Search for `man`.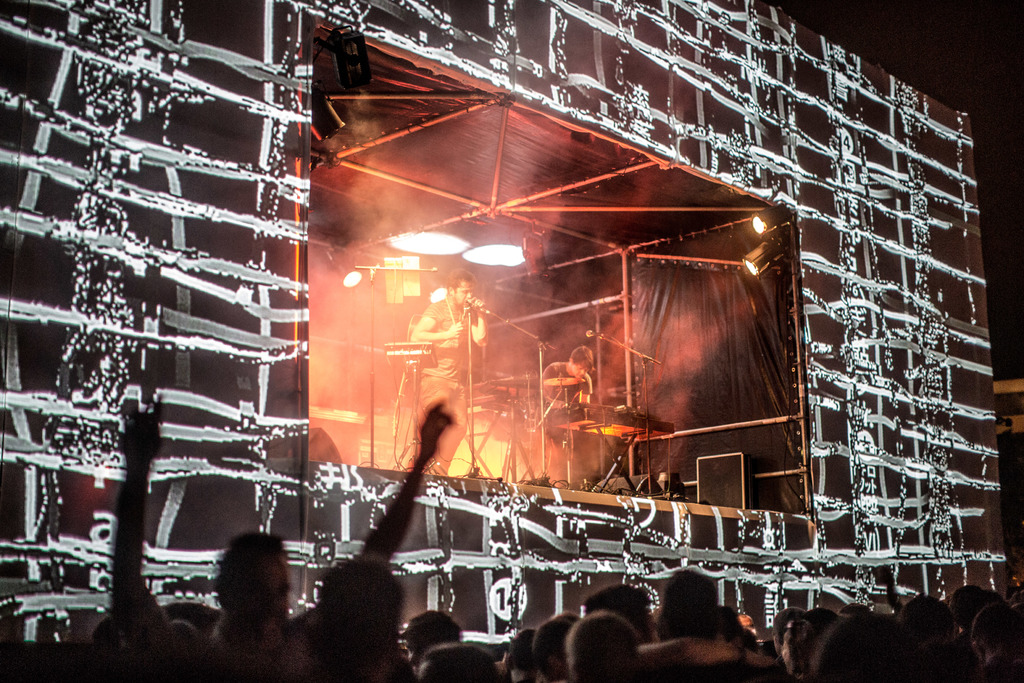
Found at detection(642, 566, 792, 682).
